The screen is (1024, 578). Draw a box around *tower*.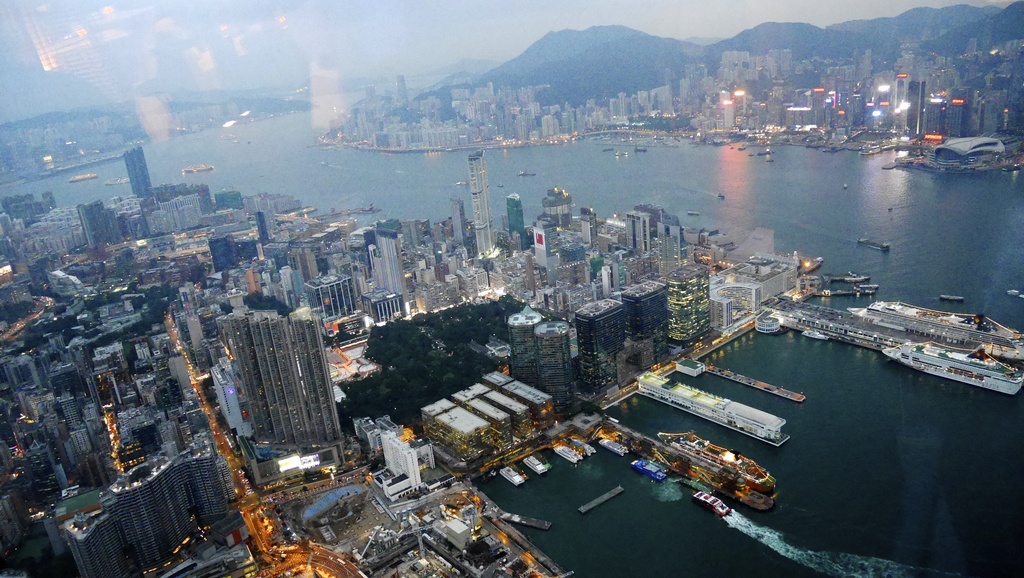
(left=505, top=189, right=527, bottom=240).
